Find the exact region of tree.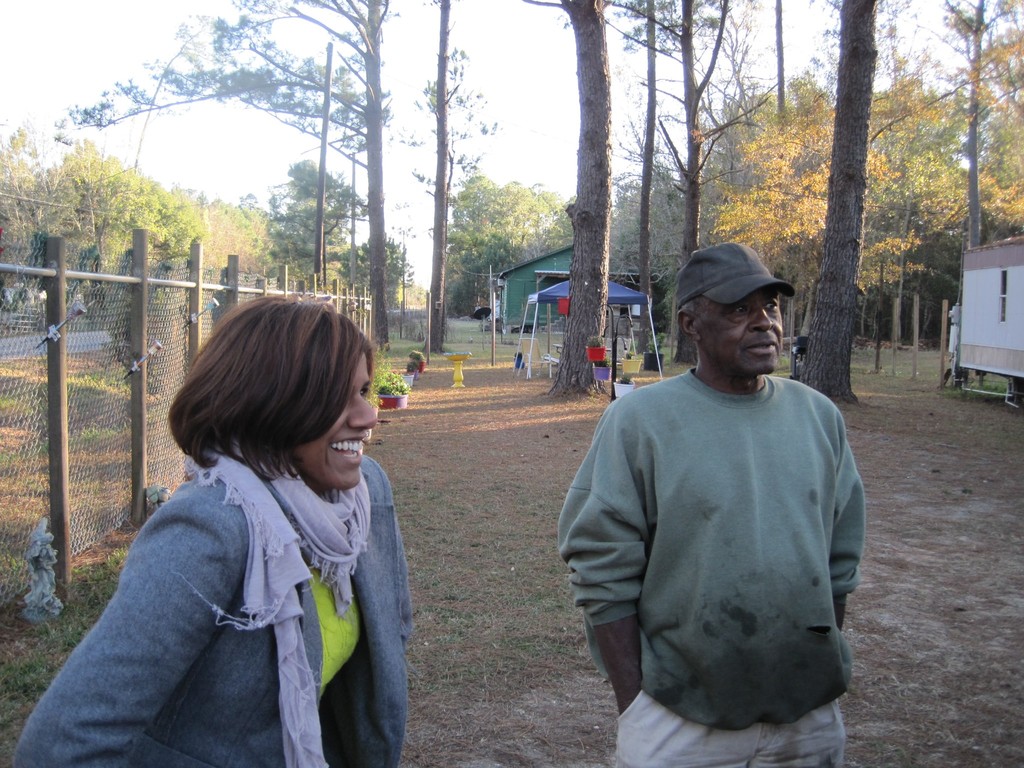
Exact region: {"left": 449, "top": 173, "right": 565, "bottom": 316}.
